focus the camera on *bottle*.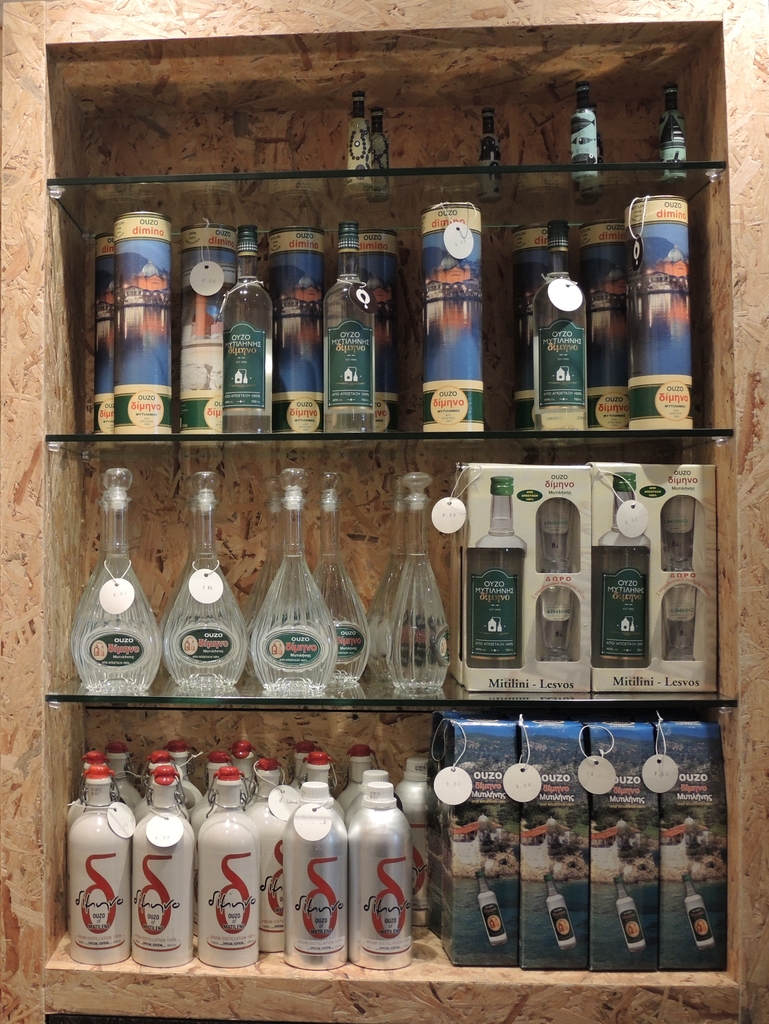
Focus region: <bbox>164, 739, 201, 781</bbox>.
